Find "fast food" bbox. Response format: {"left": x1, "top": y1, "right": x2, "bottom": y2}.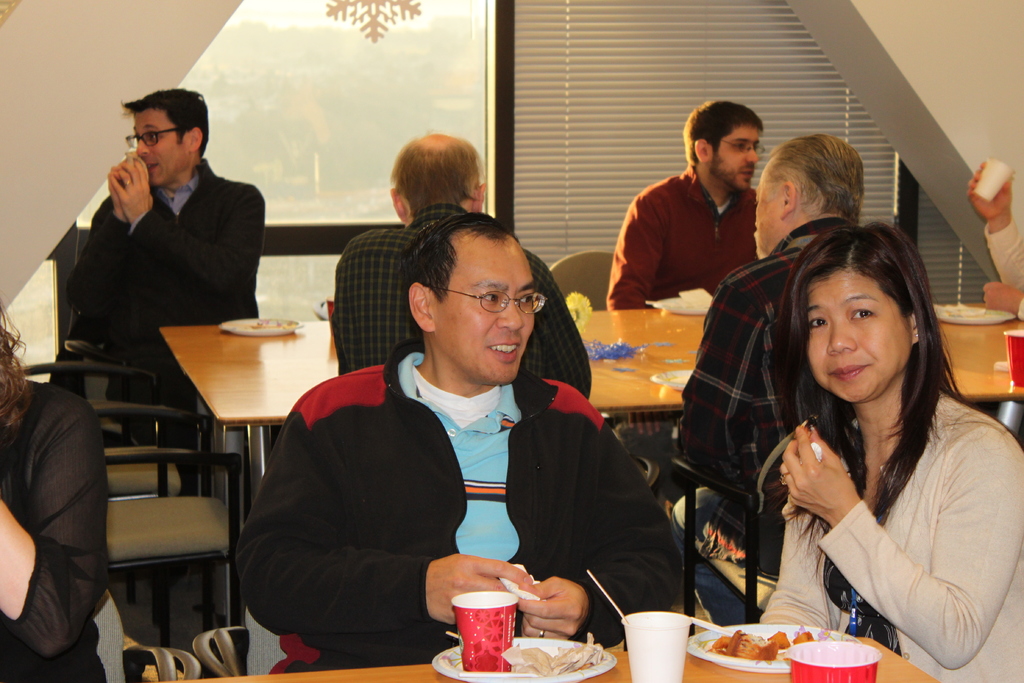
{"left": 705, "top": 629, "right": 778, "bottom": 661}.
